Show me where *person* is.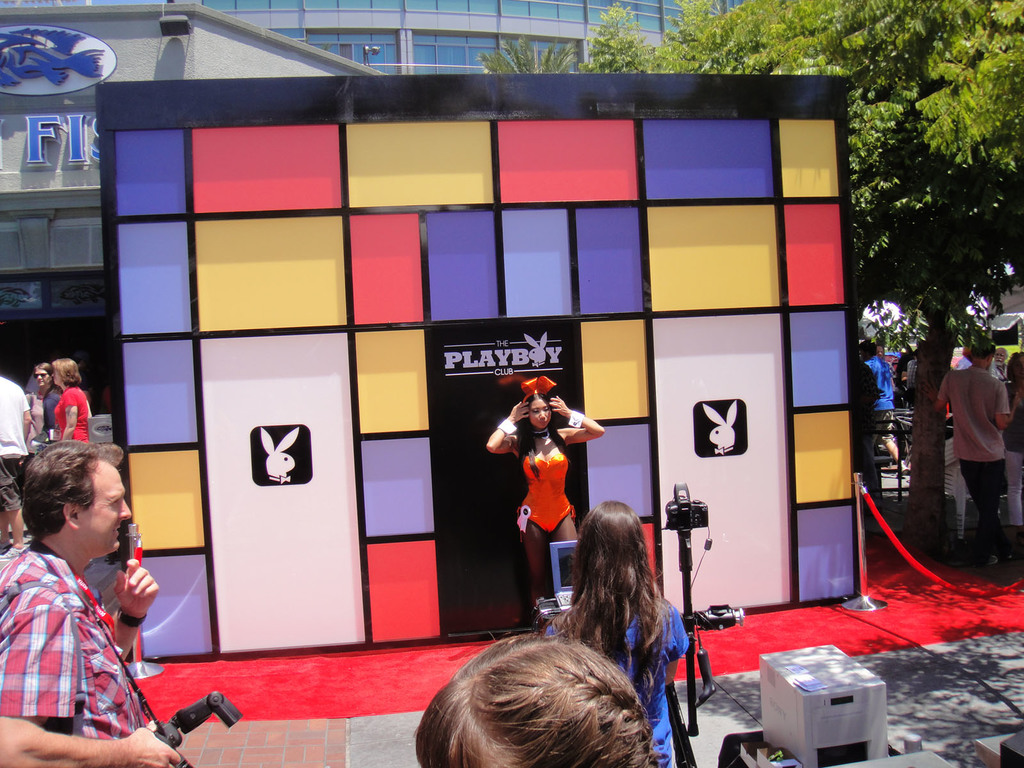
*person* is at BBox(999, 339, 1023, 541).
